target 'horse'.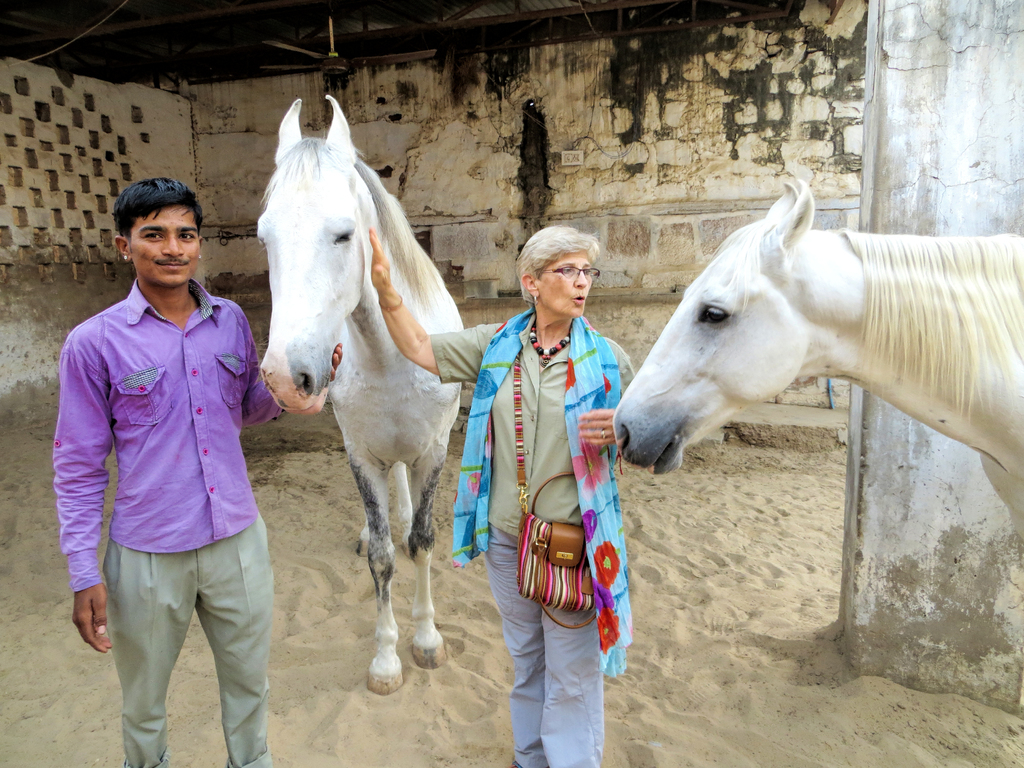
Target region: box=[611, 154, 1023, 567].
